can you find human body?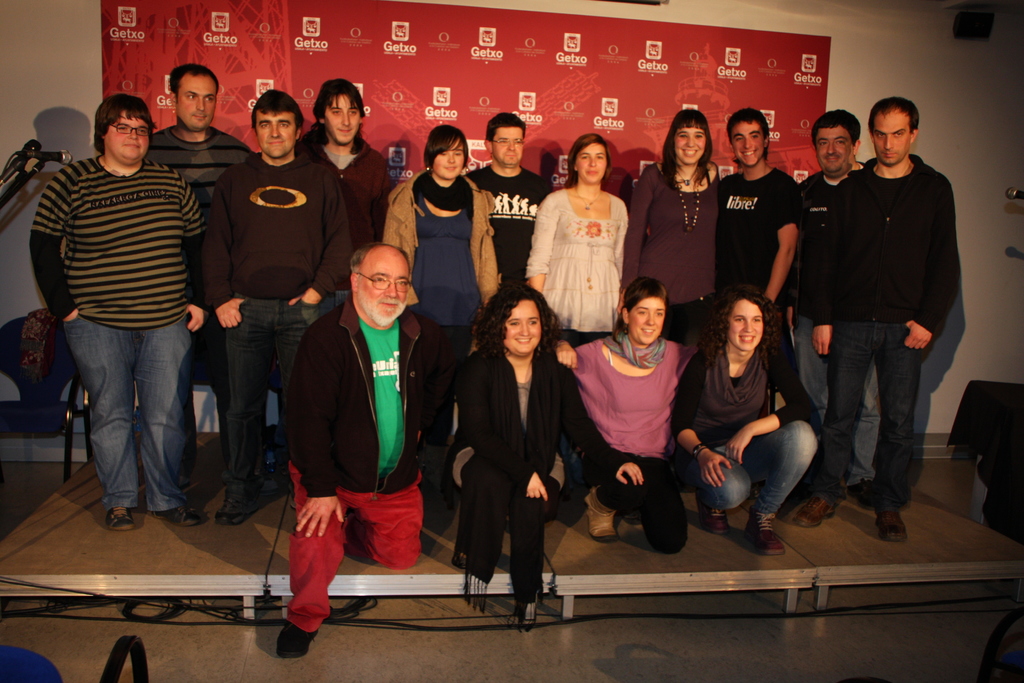
Yes, bounding box: l=145, t=63, r=244, b=478.
